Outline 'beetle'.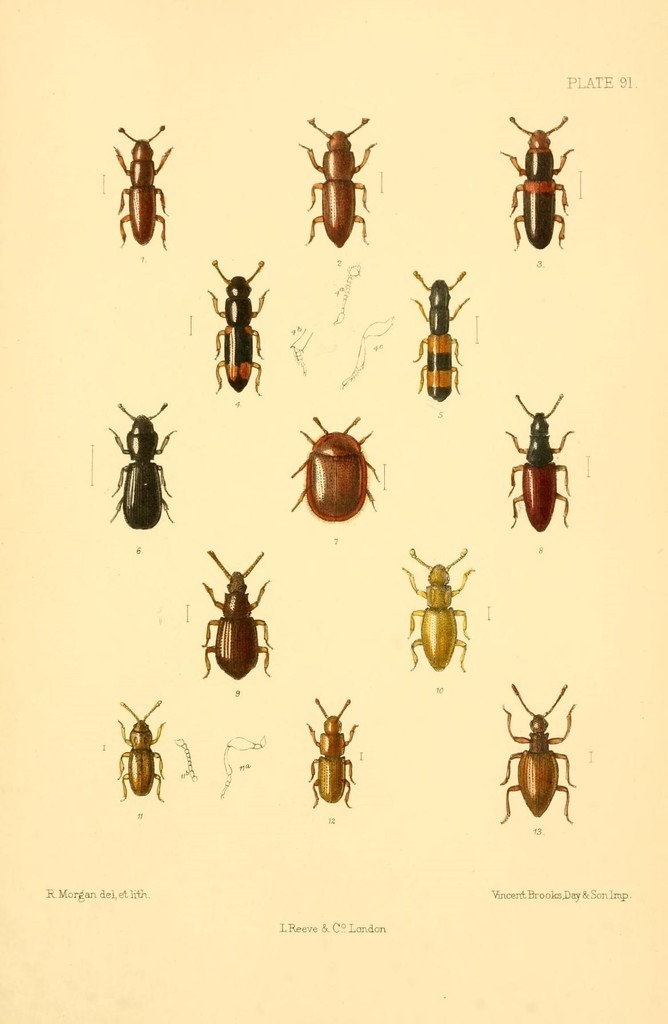
Outline: 510,398,580,531.
